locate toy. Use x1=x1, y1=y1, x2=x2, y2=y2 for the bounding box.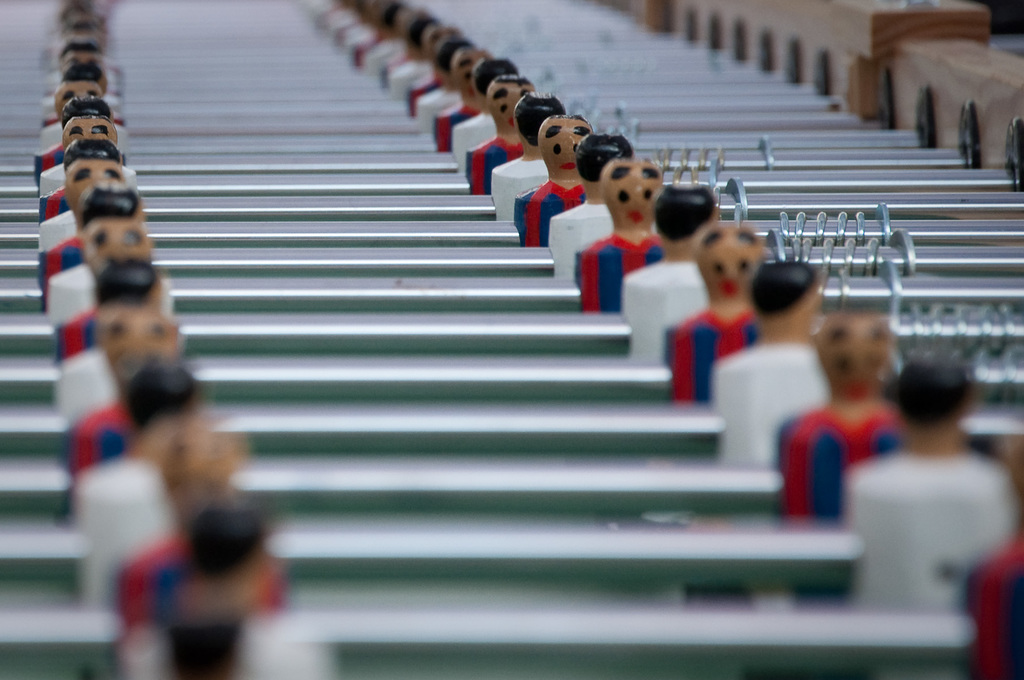
x1=406, y1=24, x2=465, y2=118.
